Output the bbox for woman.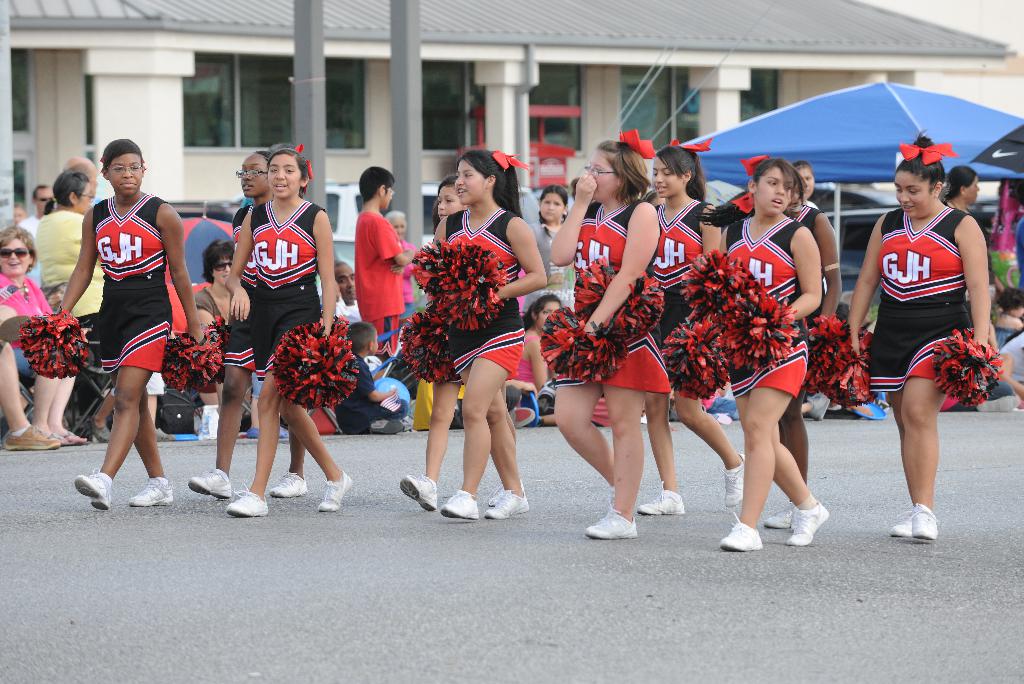
x1=934 y1=161 x2=982 y2=213.
